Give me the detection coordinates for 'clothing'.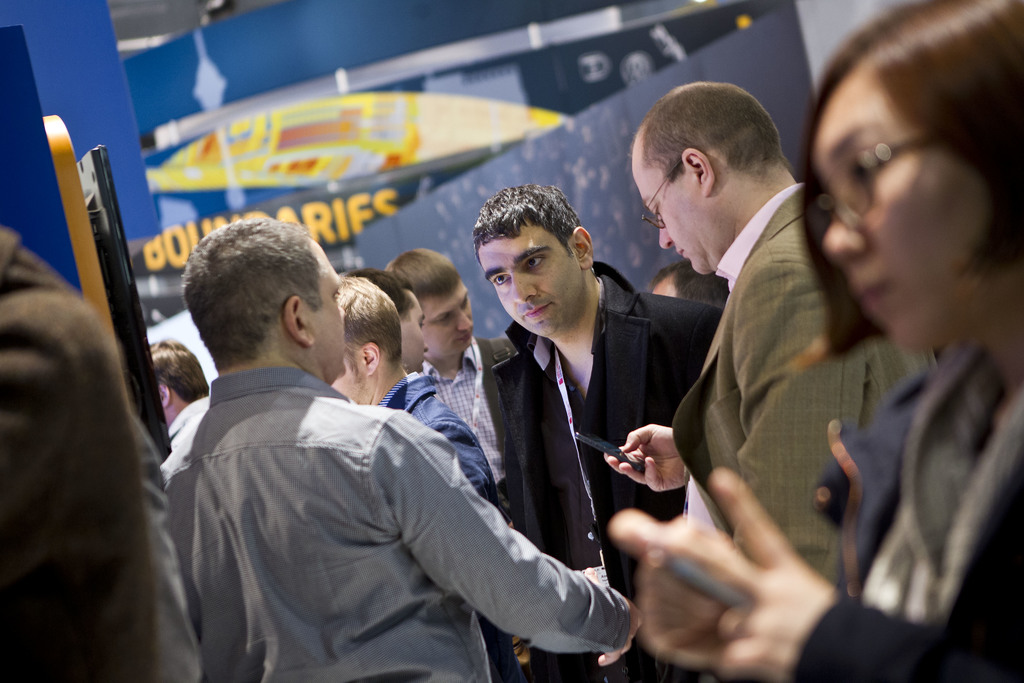
[x1=770, y1=390, x2=1023, y2=682].
